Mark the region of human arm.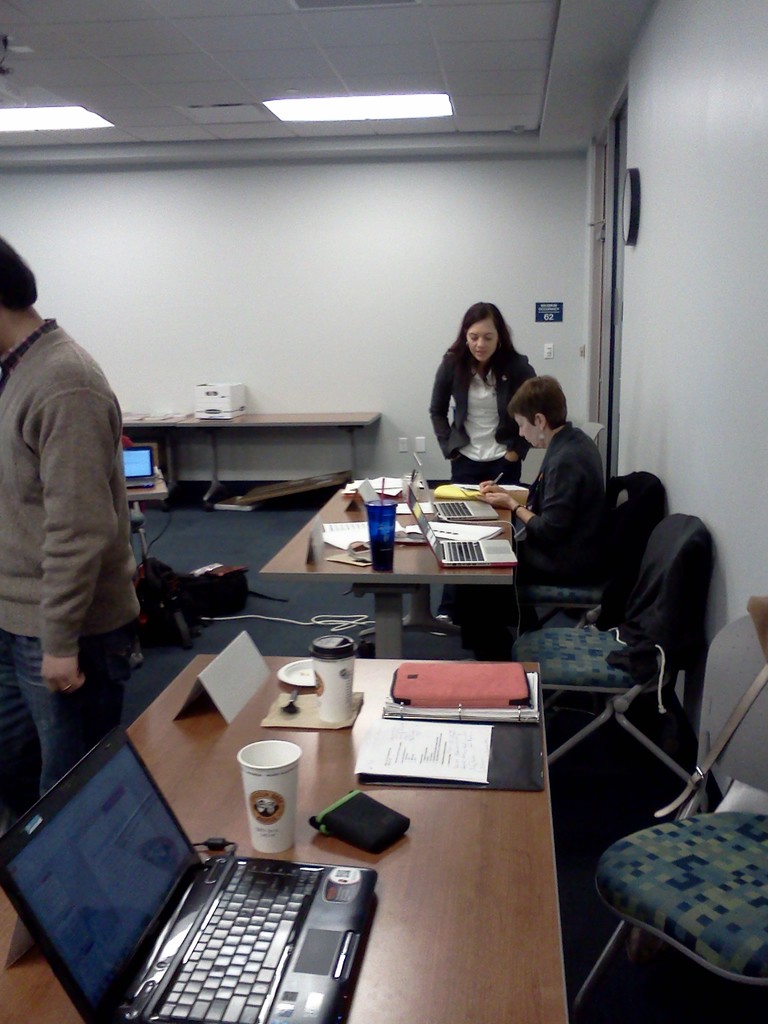
Region: Rect(412, 356, 465, 456).
